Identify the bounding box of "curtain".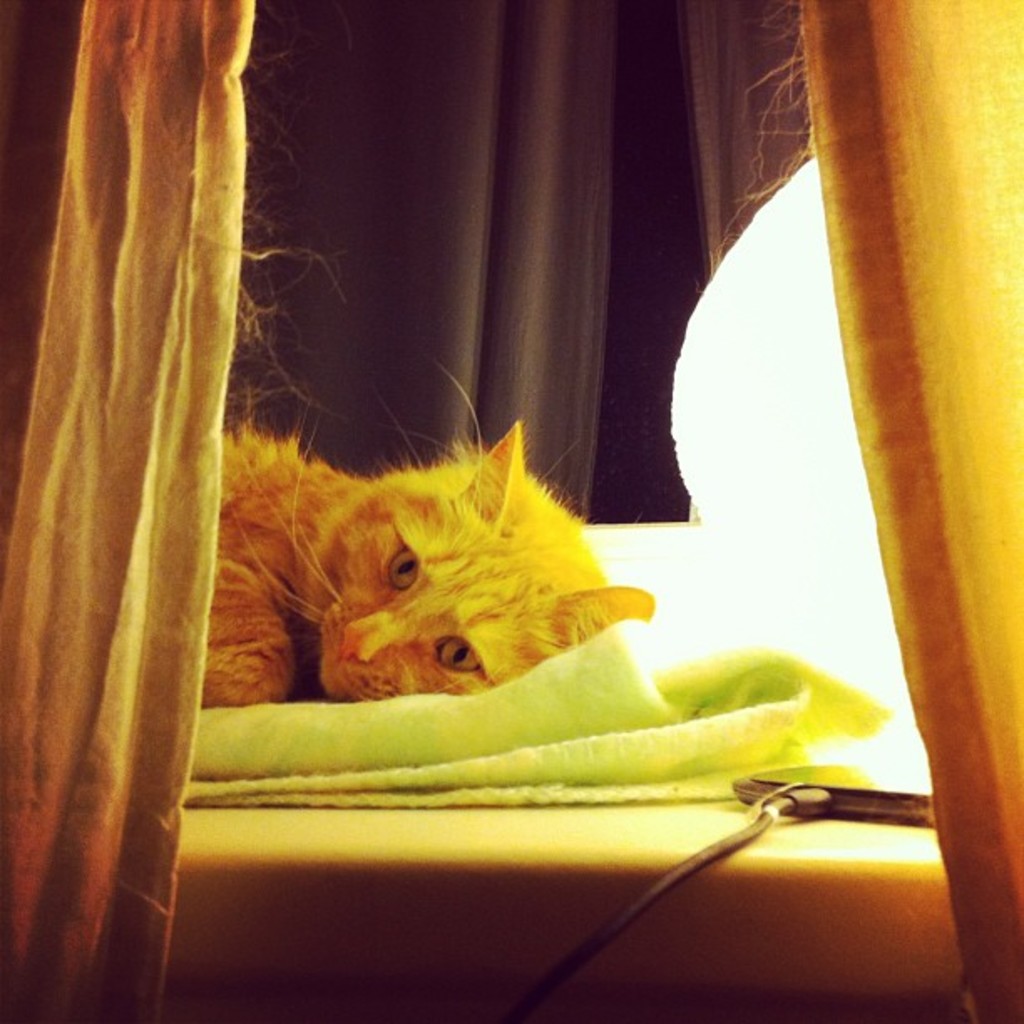
<box>224,0,812,522</box>.
